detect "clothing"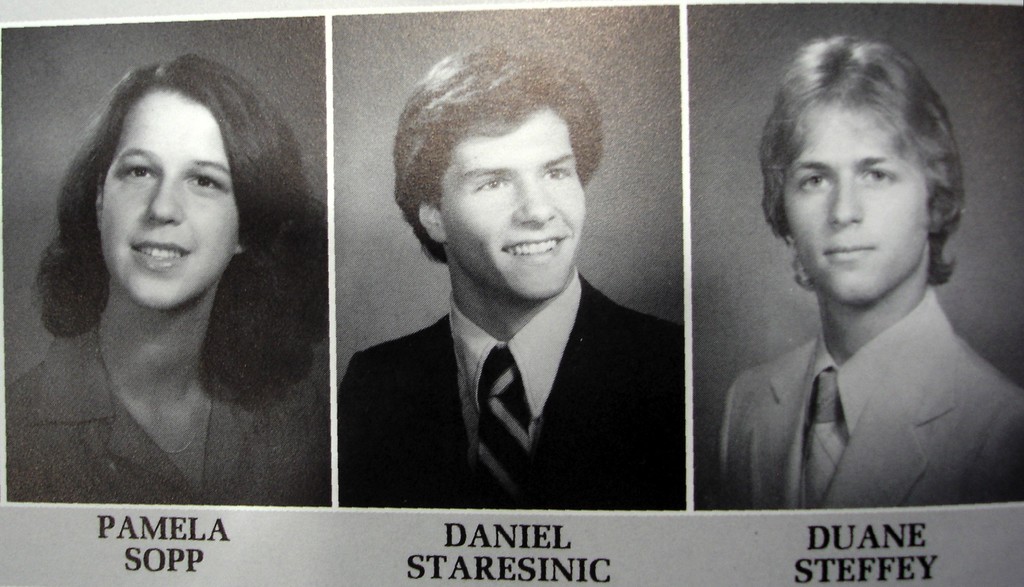
[321,235,675,520]
